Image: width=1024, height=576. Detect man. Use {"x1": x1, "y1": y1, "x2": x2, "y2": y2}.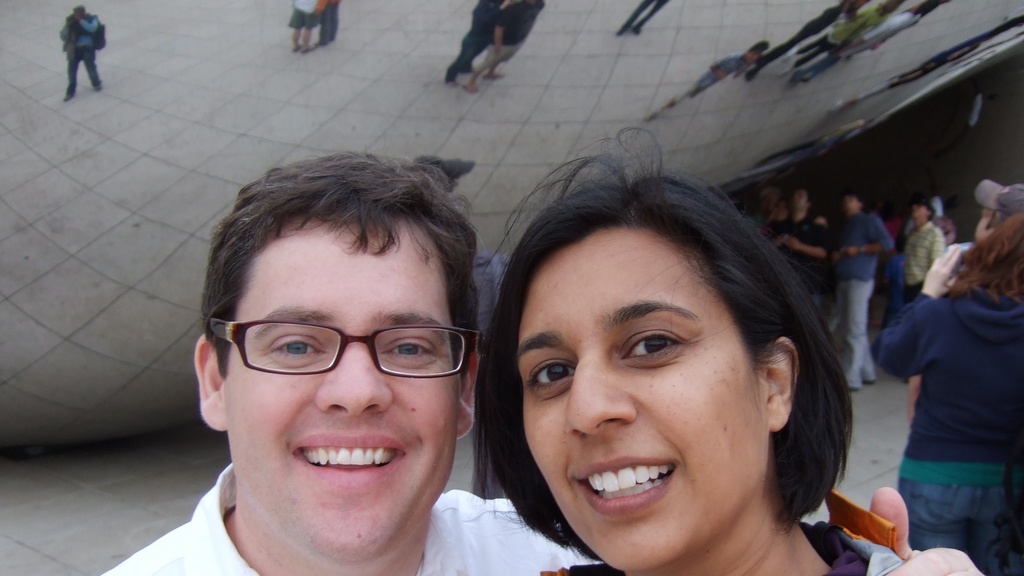
{"x1": 465, "y1": 0, "x2": 539, "y2": 95}.
